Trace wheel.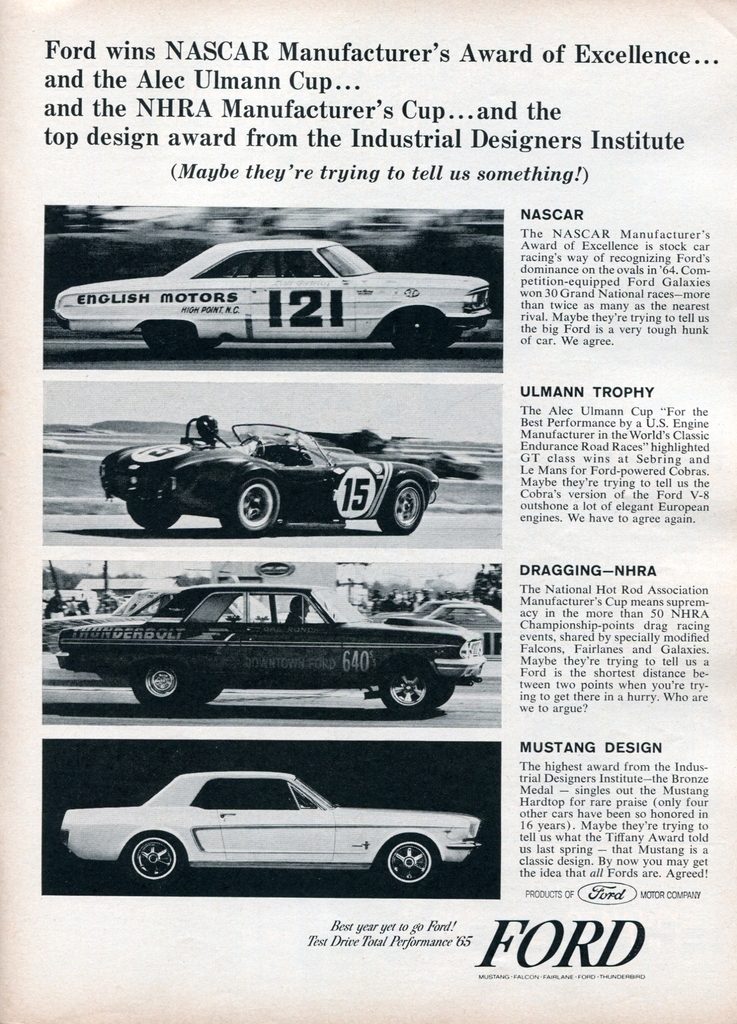
Traced to {"x1": 127, "y1": 500, "x2": 182, "y2": 532}.
